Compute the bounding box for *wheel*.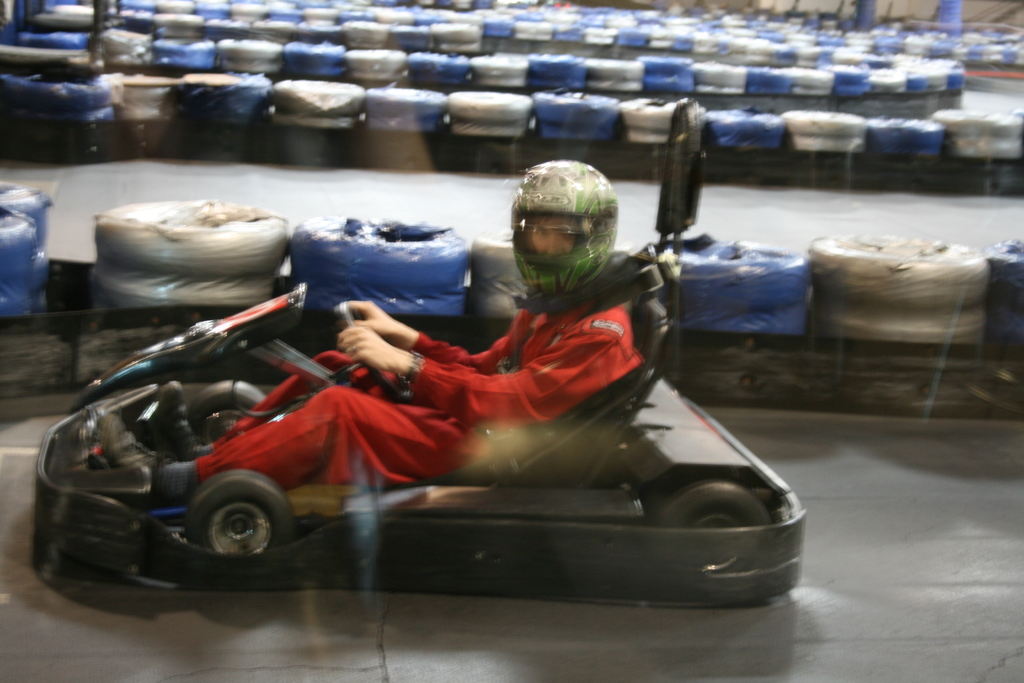
locate(535, 95, 620, 123).
